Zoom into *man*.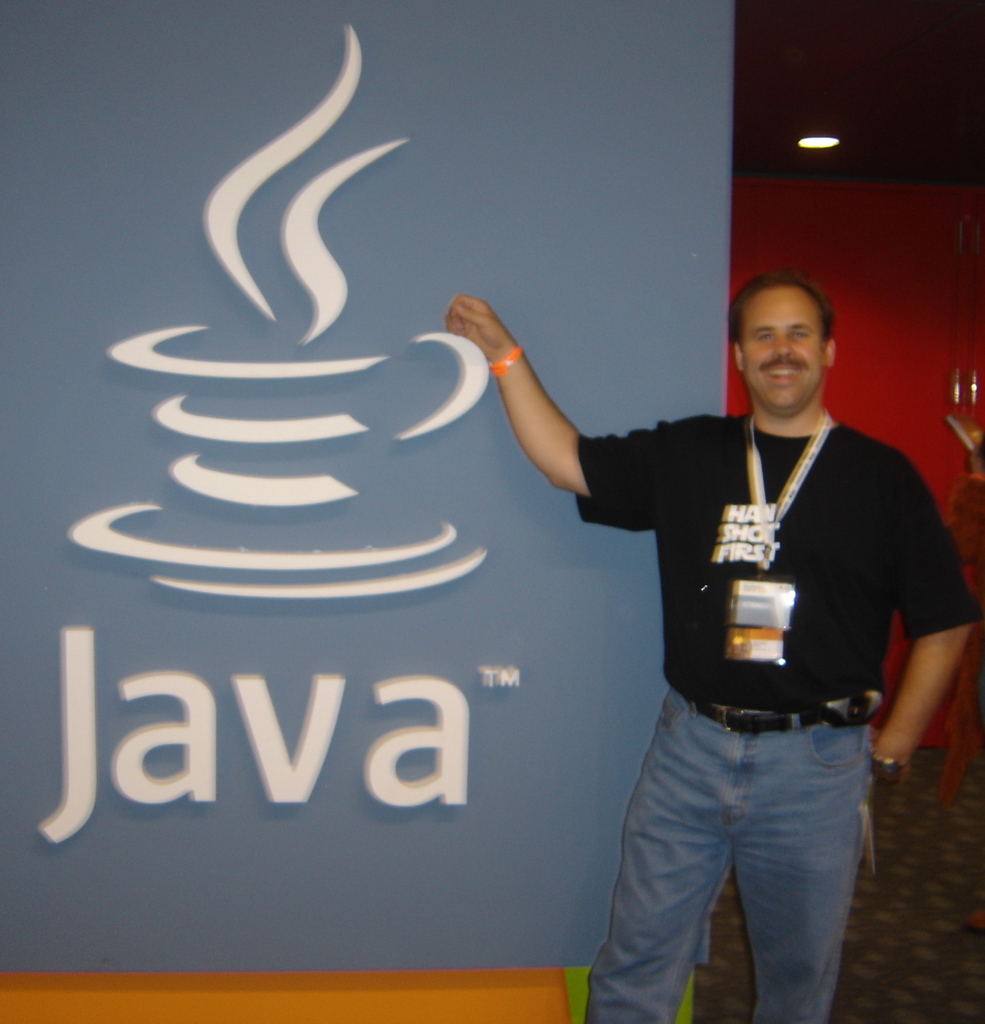
Zoom target: box=[445, 273, 982, 1023].
